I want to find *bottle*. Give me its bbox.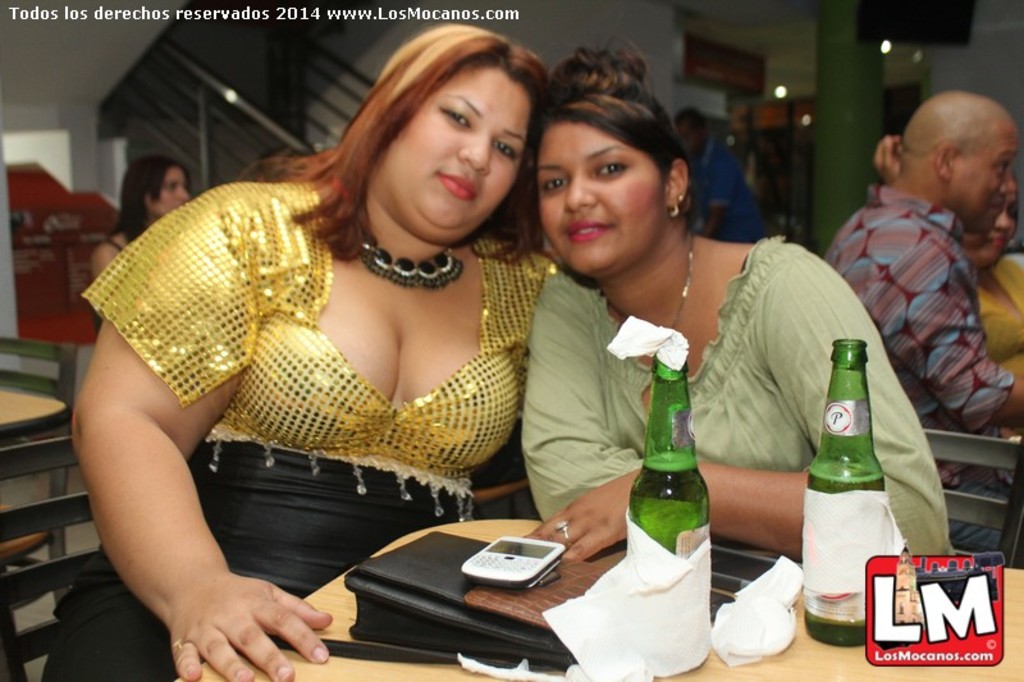
627 356 713 559.
